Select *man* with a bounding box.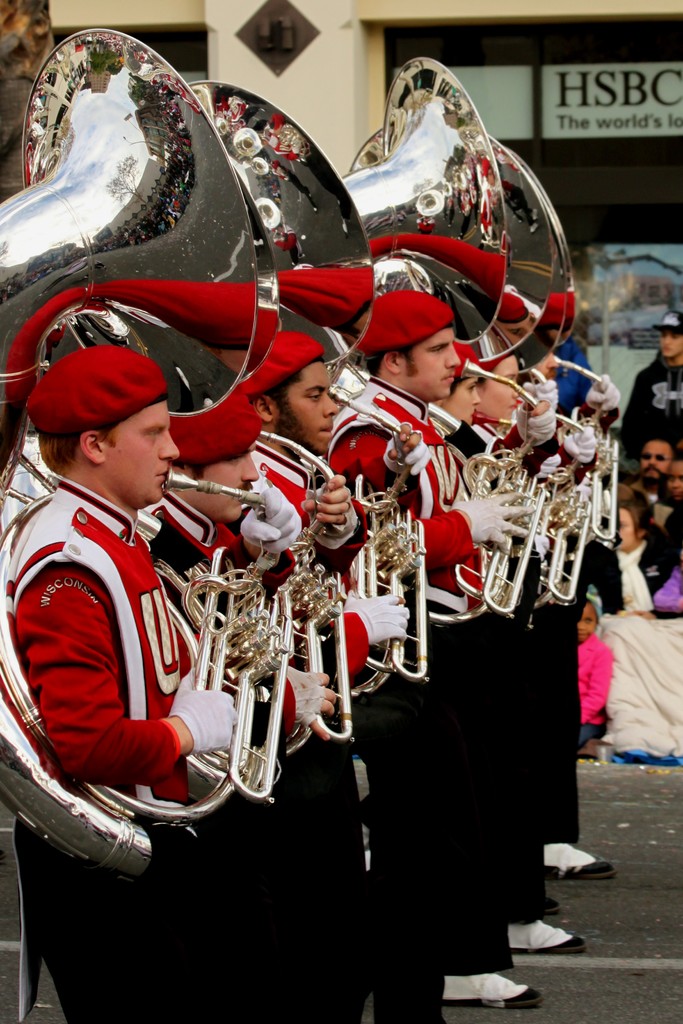
<region>638, 432, 682, 584</region>.
